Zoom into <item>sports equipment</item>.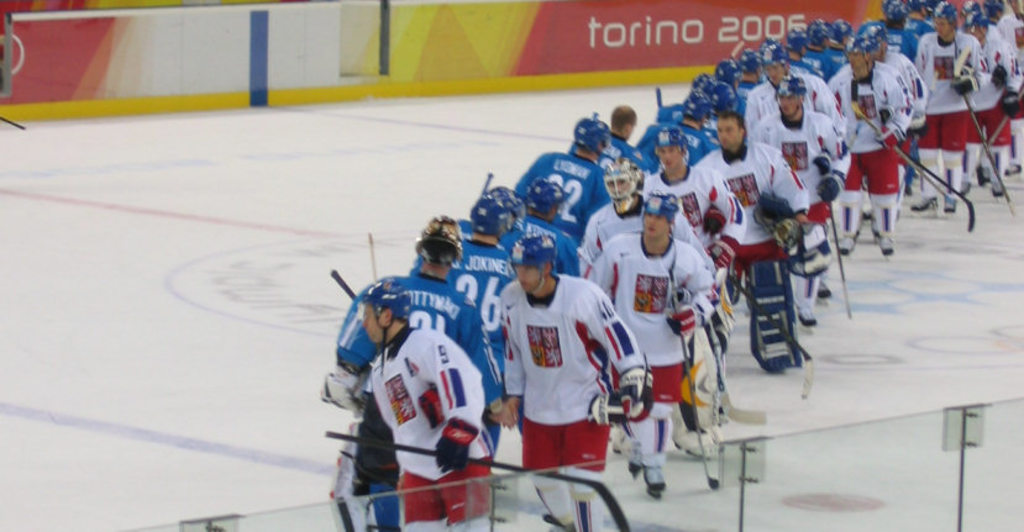
Zoom target: x1=840, y1=36, x2=879, y2=58.
